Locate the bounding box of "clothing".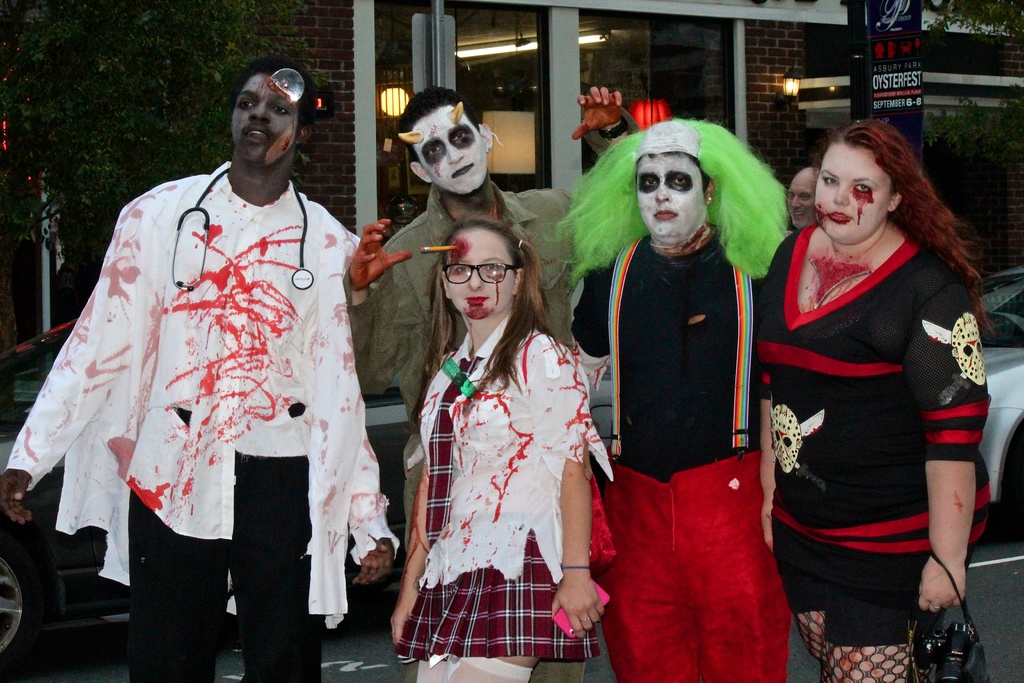
Bounding box: {"x1": 576, "y1": 219, "x2": 797, "y2": 682}.
